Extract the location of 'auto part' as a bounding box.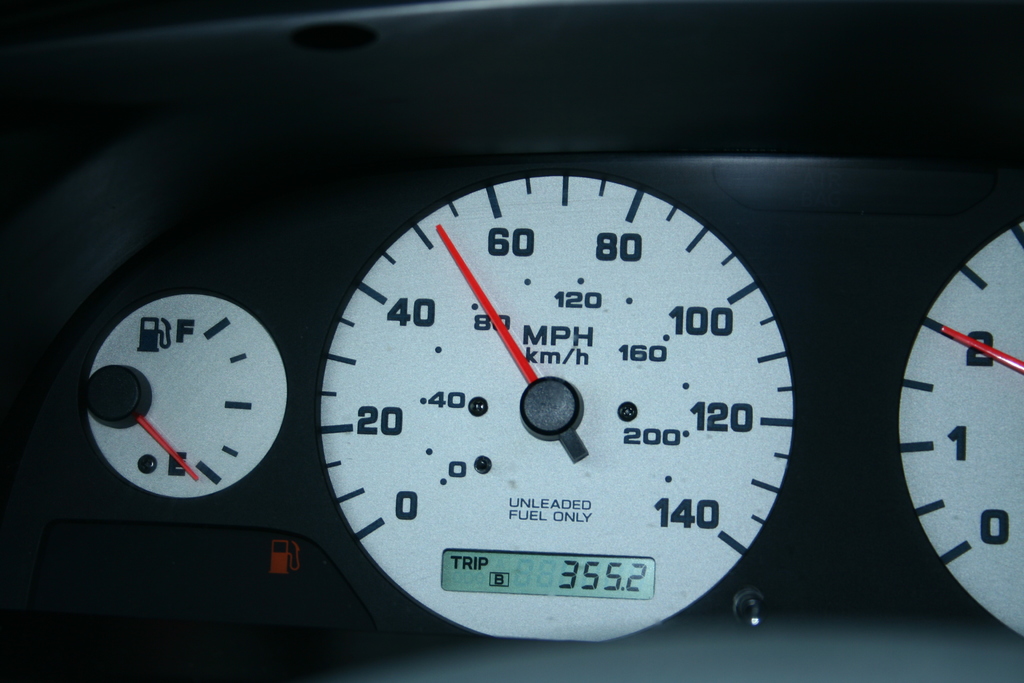
pyautogui.locateOnScreen(124, 44, 973, 682).
